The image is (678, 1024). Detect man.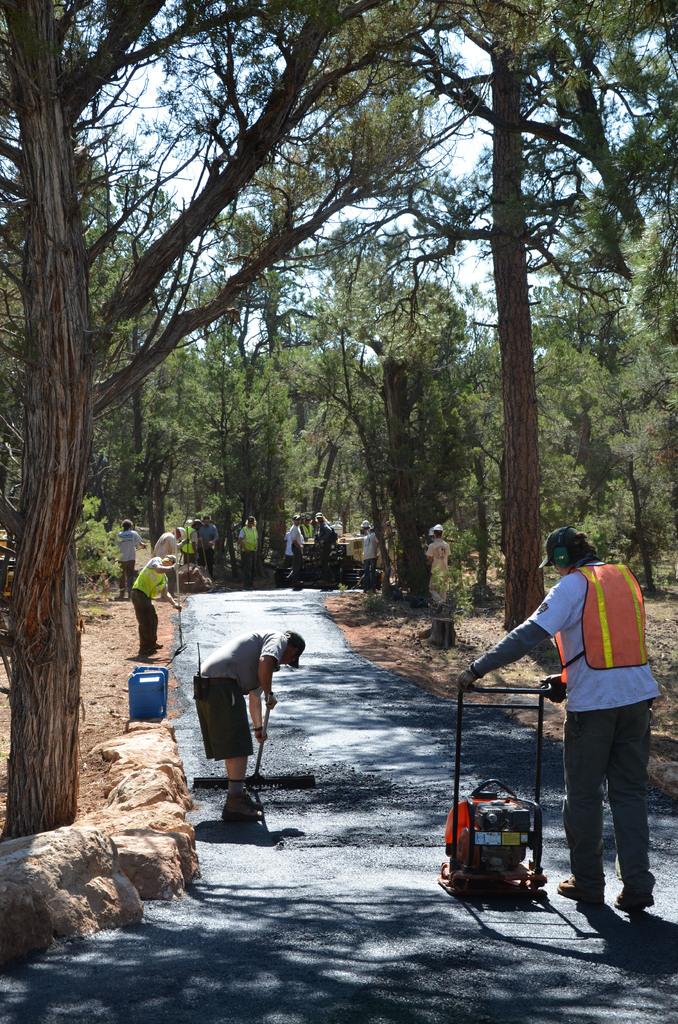
Detection: left=193, top=625, right=302, bottom=816.
